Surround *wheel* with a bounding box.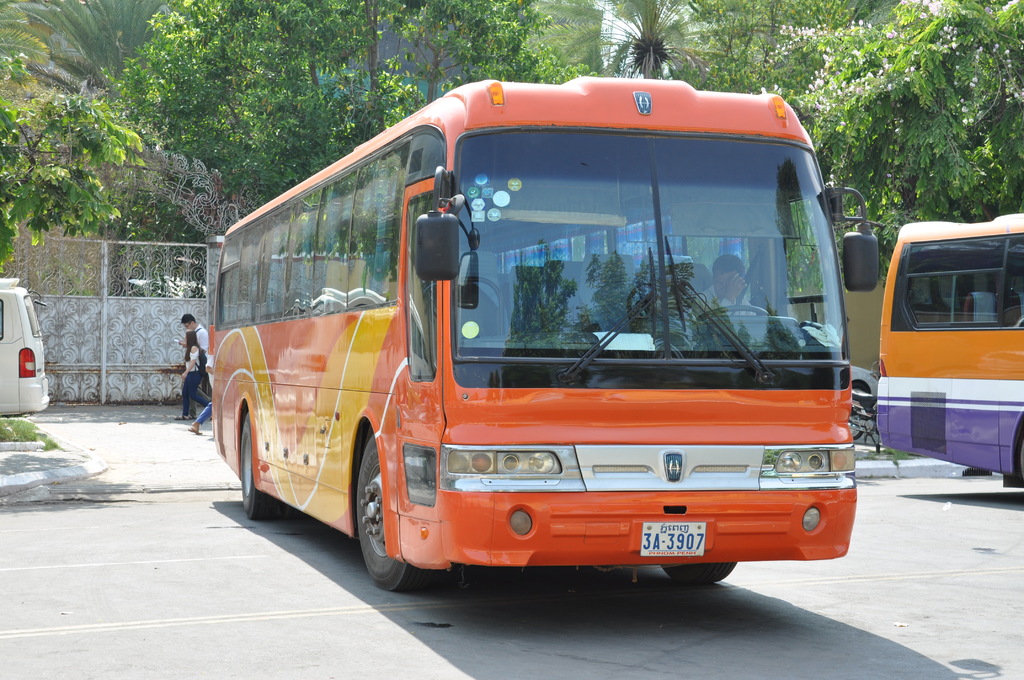
[354,433,433,592].
